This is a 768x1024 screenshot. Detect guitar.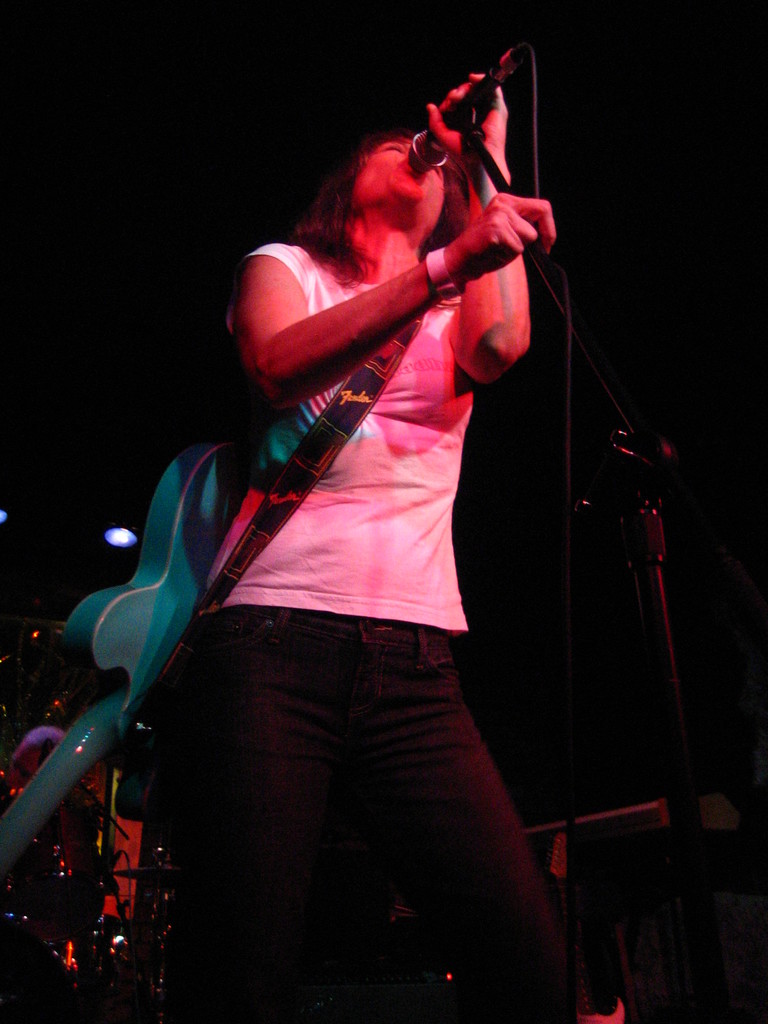
bbox(0, 435, 266, 892).
